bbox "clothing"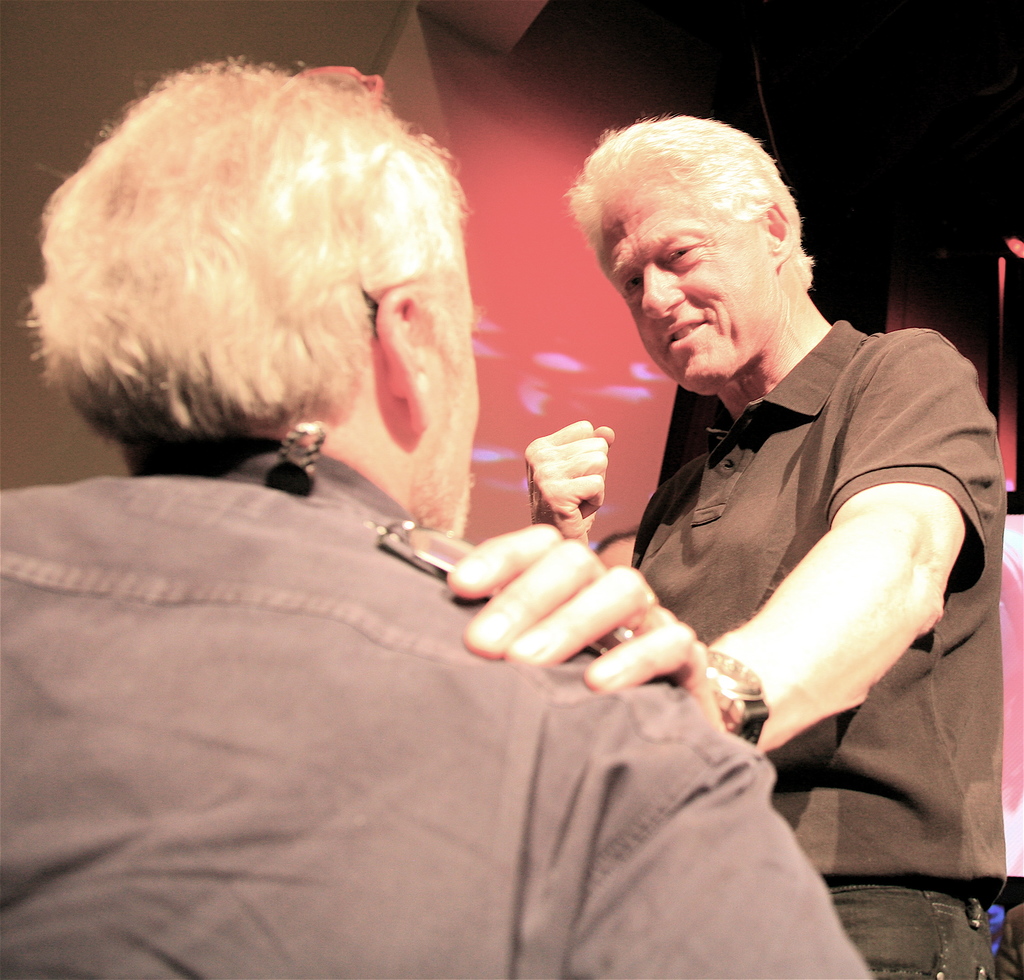
{"x1": 0, "y1": 424, "x2": 878, "y2": 979}
